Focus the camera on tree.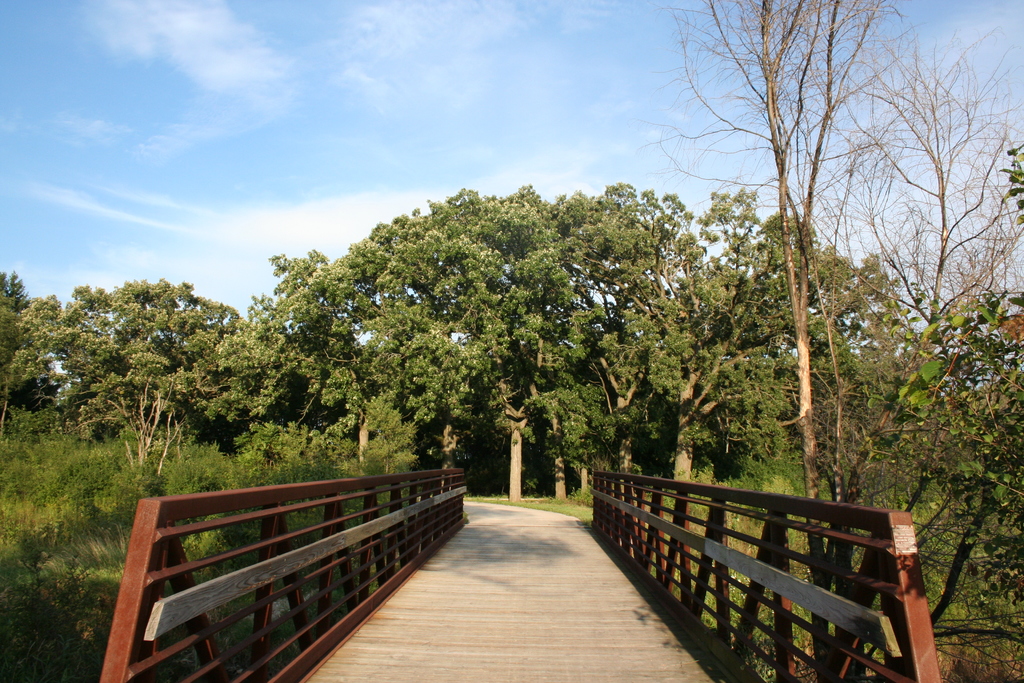
Focus region: rect(677, 33, 946, 489).
